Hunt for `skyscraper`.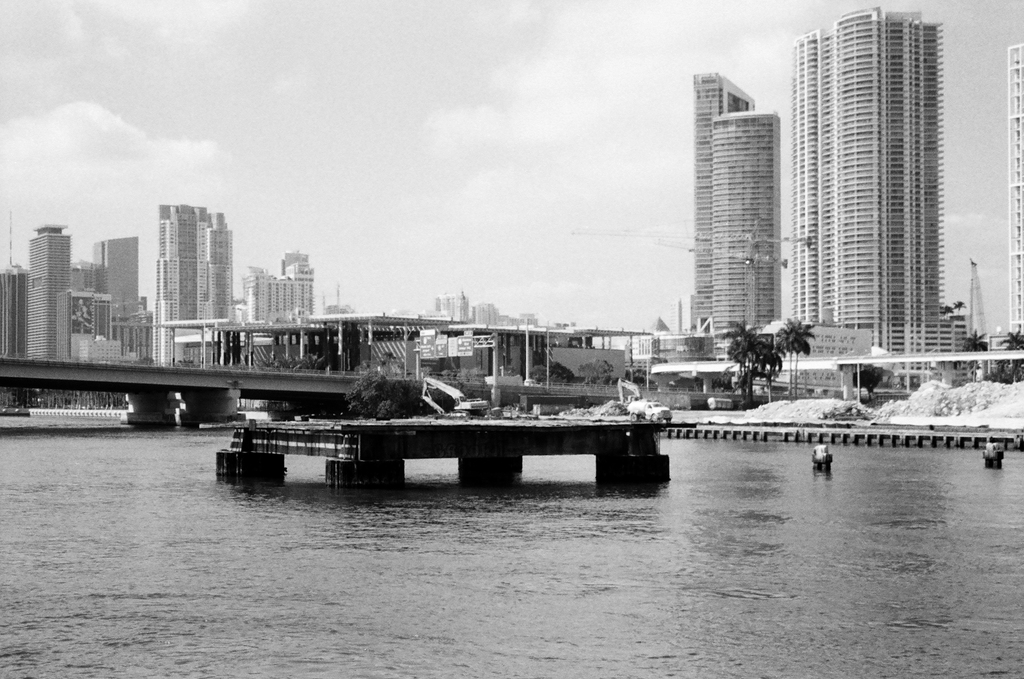
Hunted down at [left=779, top=1, right=974, bottom=378].
